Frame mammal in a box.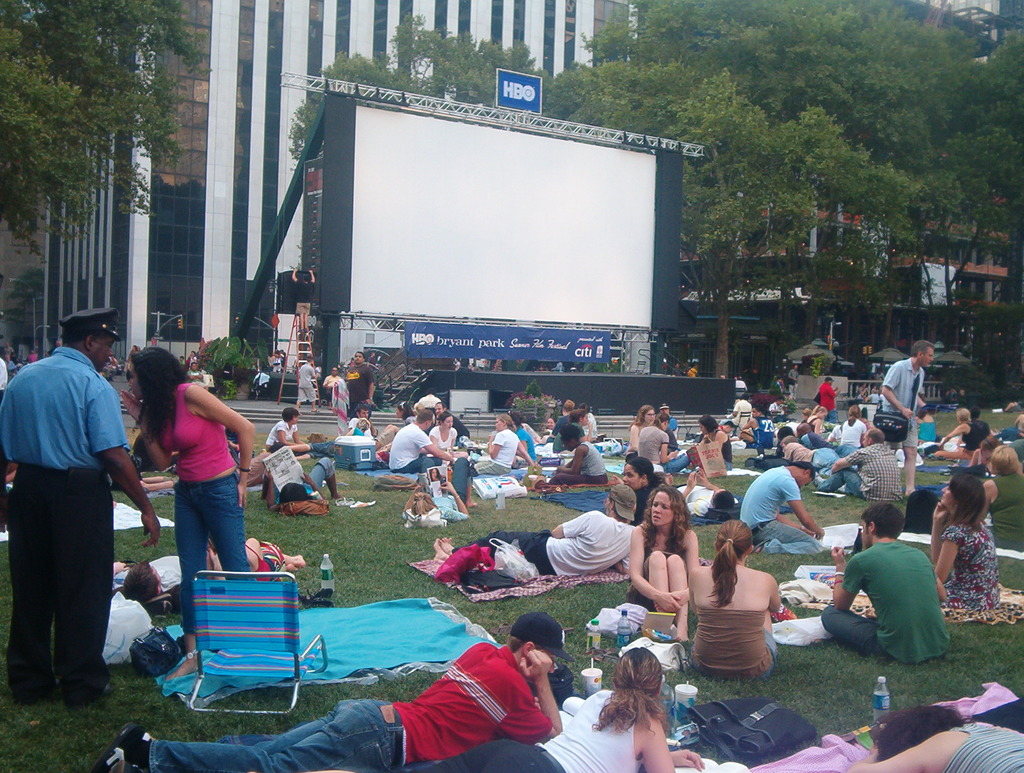
734 457 826 555.
